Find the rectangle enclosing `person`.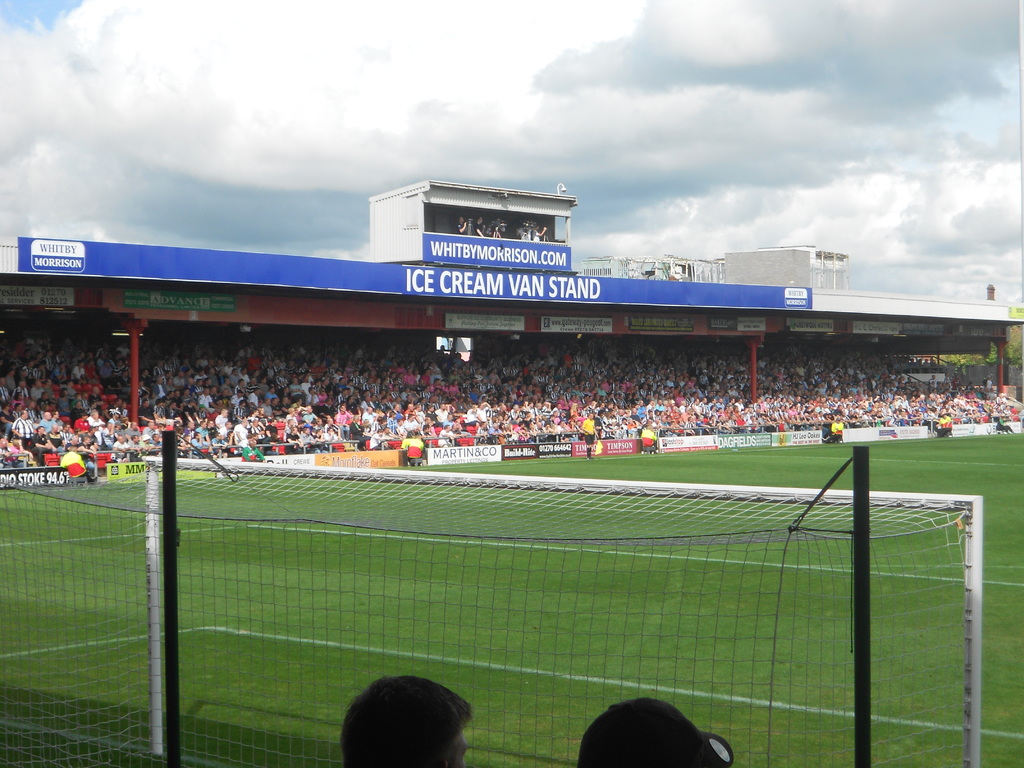
(x1=459, y1=206, x2=465, y2=238).
